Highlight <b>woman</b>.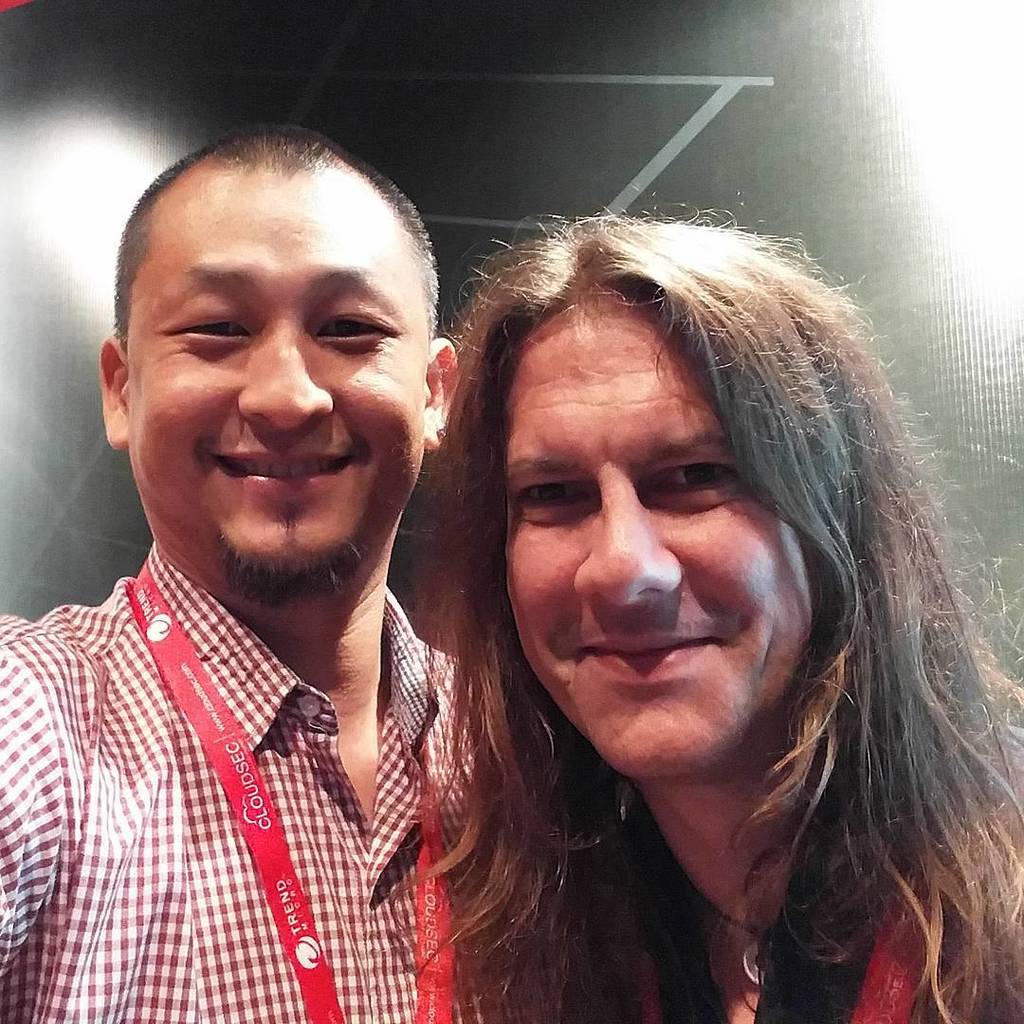
Highlighted region: {"left": 379, "top": 180, "right": 1023, "bottom": 1023}.
